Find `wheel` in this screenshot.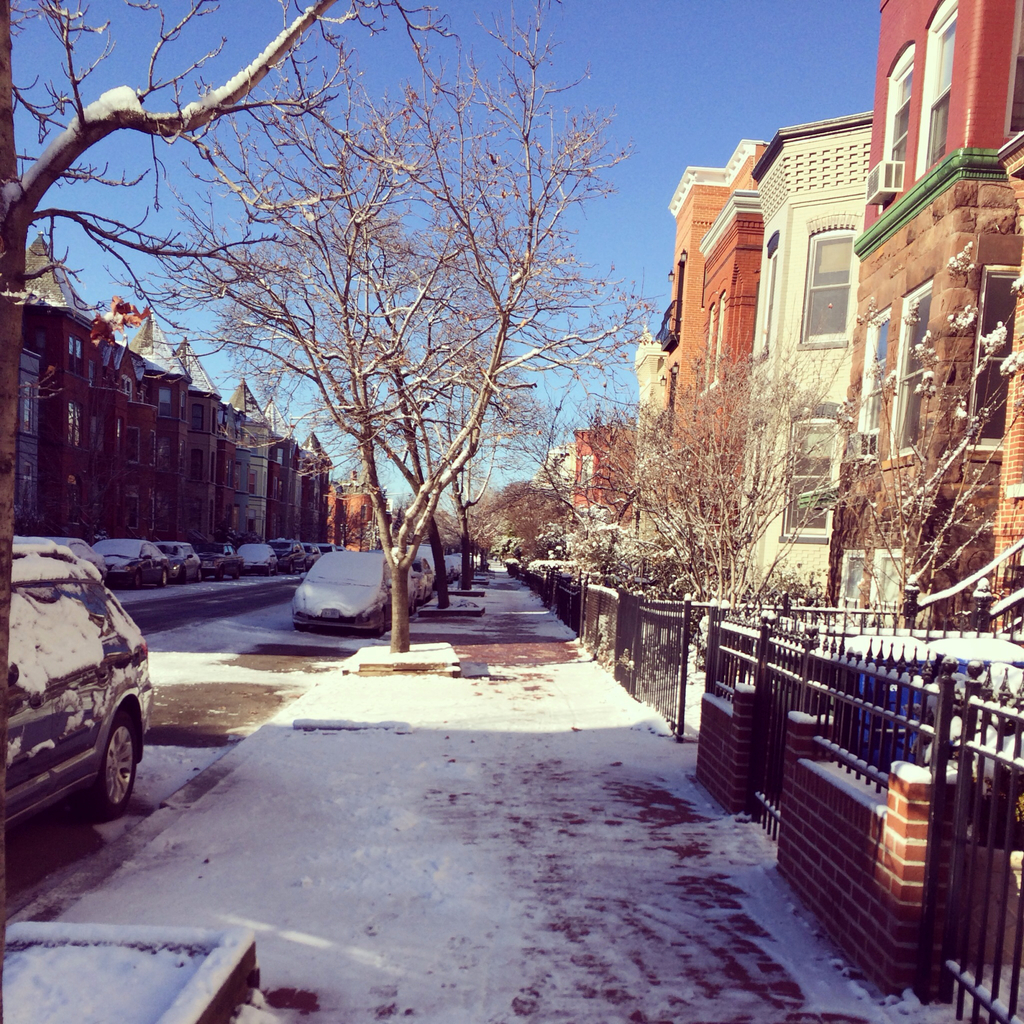
The bounding box for `wheel` is pyautogui.locateOnScreen(409, 596, 416, 614).
